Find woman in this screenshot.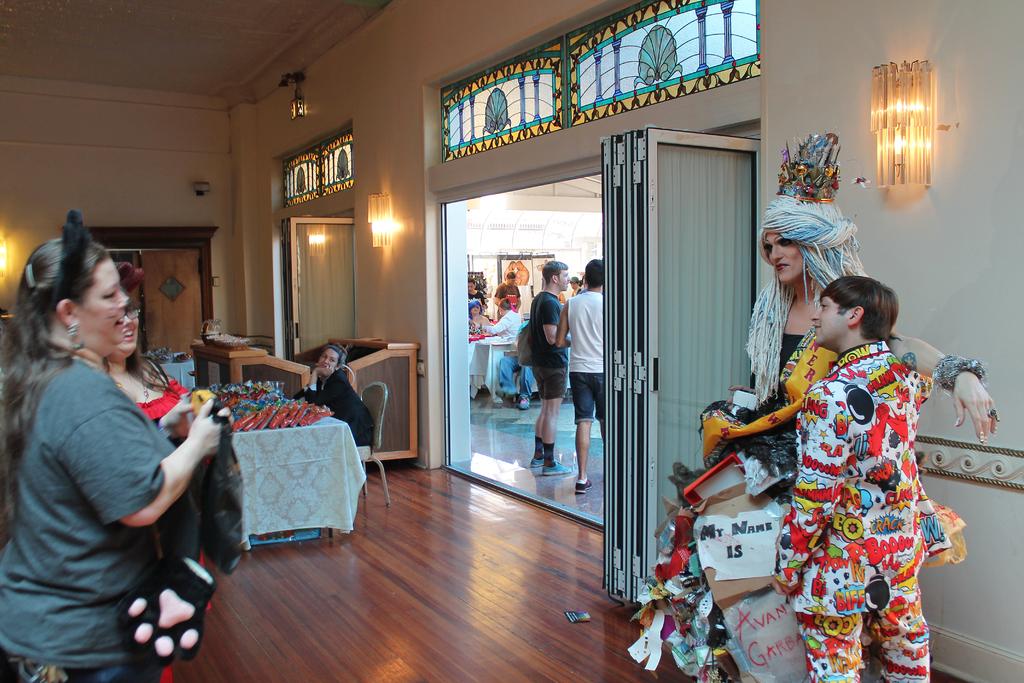
The bounding box for woman is BBox(106, 261, 232, 682).
